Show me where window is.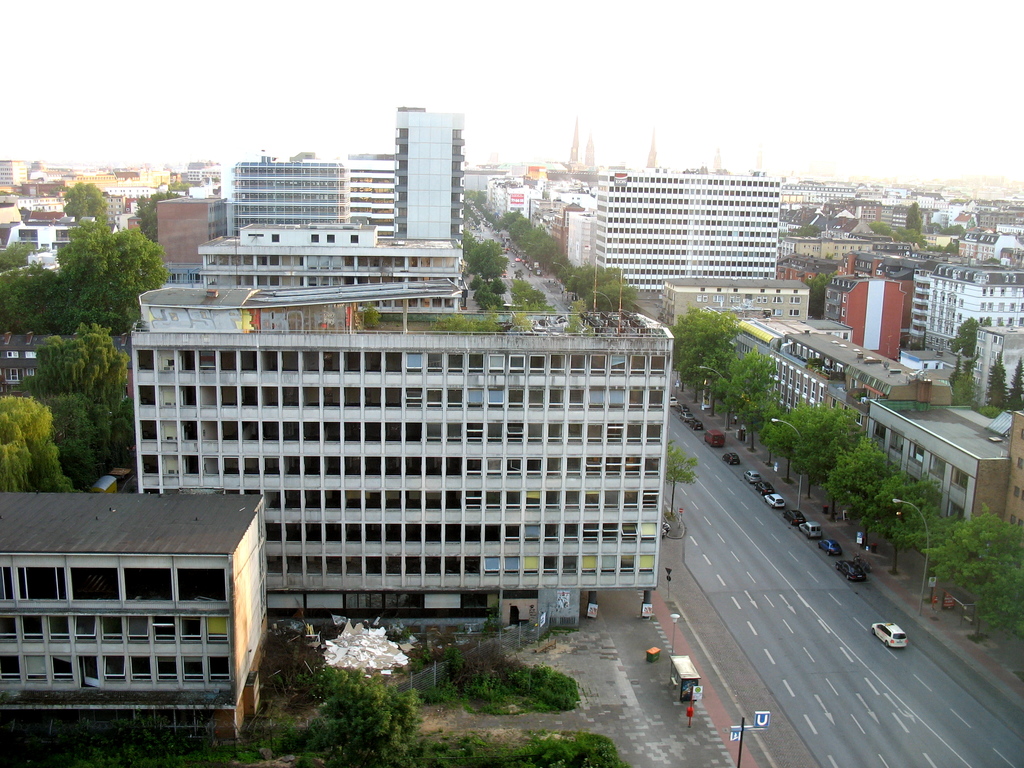
window is at (157, 659, 177, 680).
